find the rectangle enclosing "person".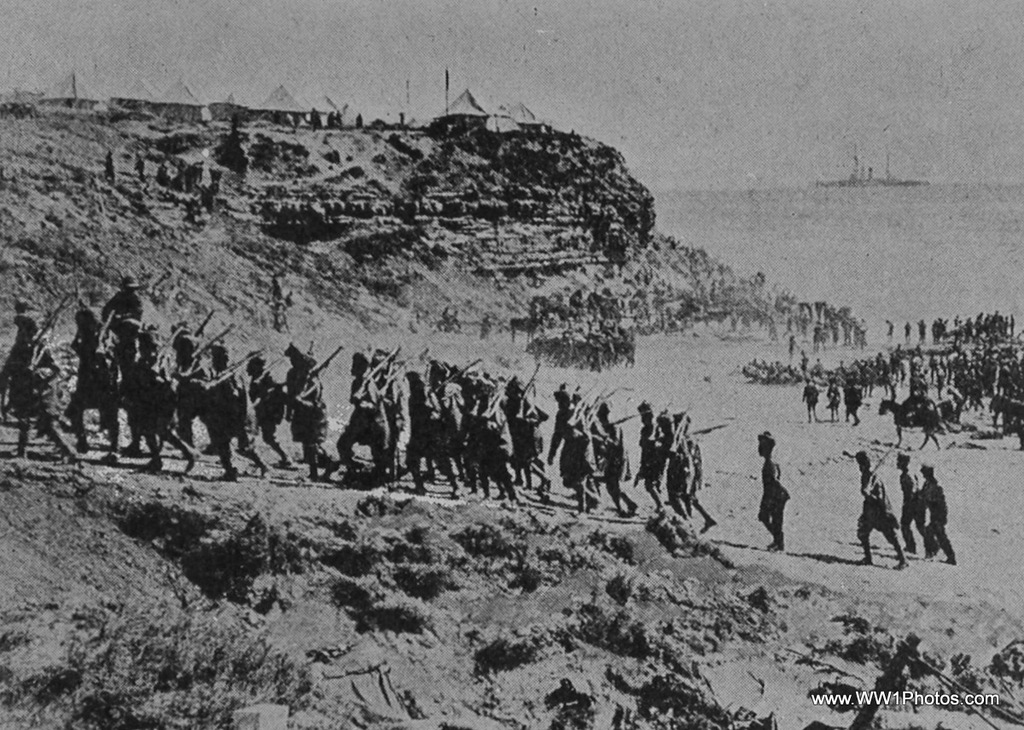
61, 310, 109, 455.
